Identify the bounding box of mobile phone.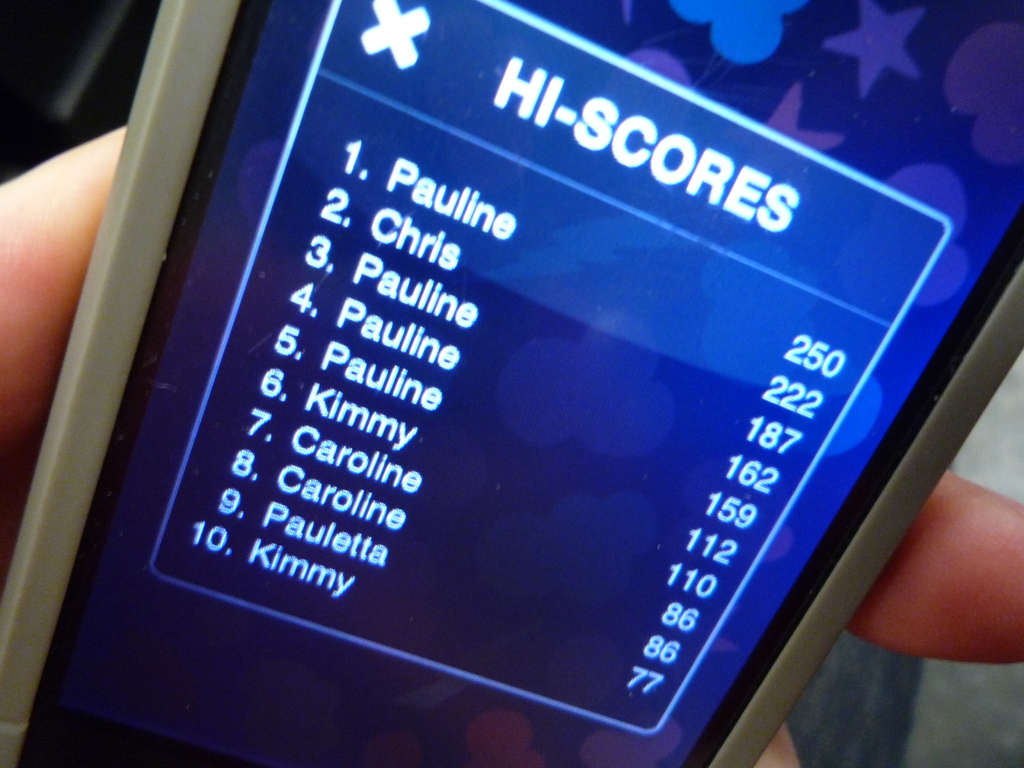
locate(0, 0, 1019, 767).
